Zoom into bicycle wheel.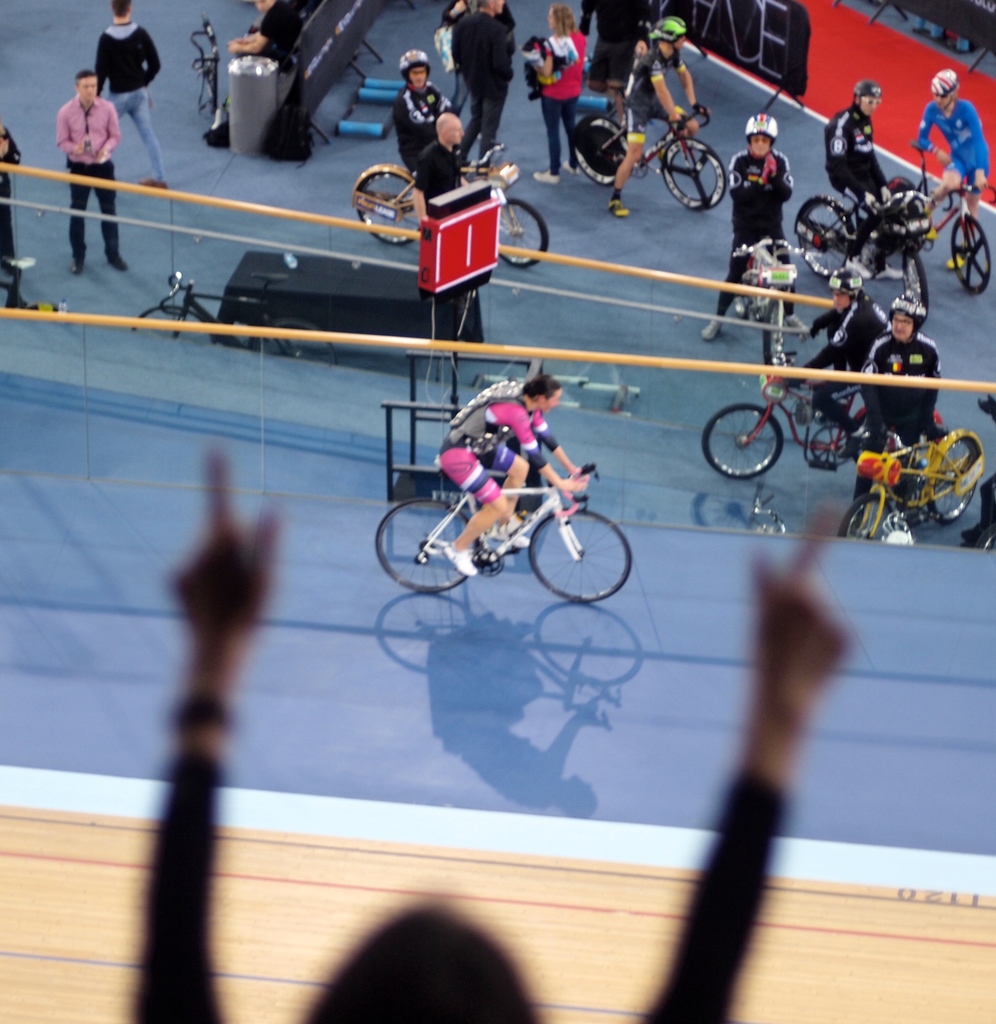
Zoom target: 662 138 726 211.
